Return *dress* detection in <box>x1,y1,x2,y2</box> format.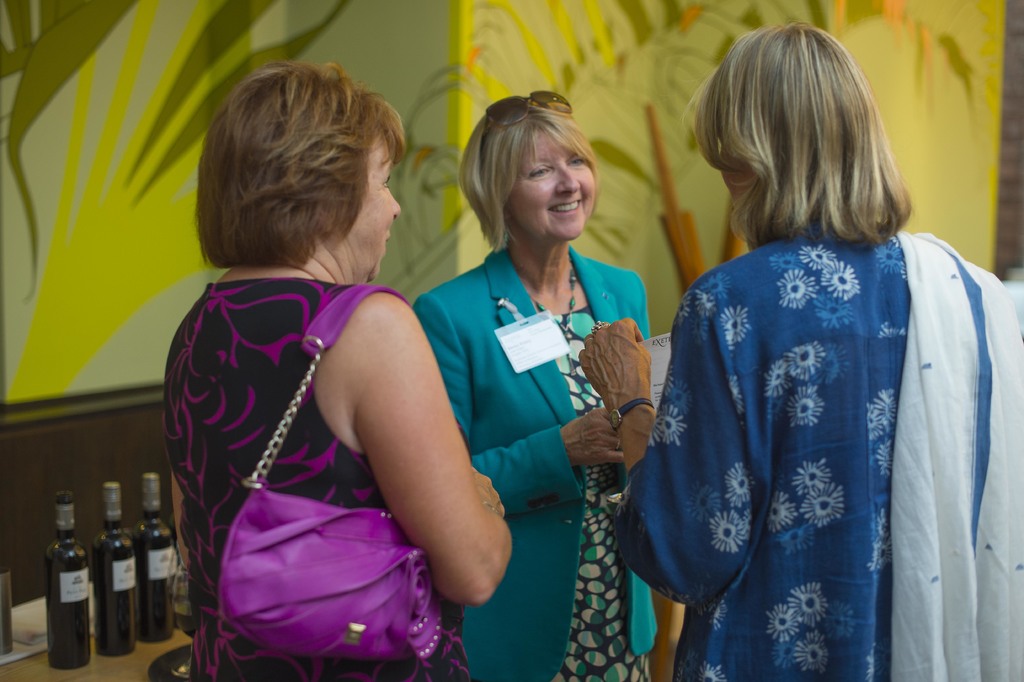
<box>164,279,467,681</box>.
